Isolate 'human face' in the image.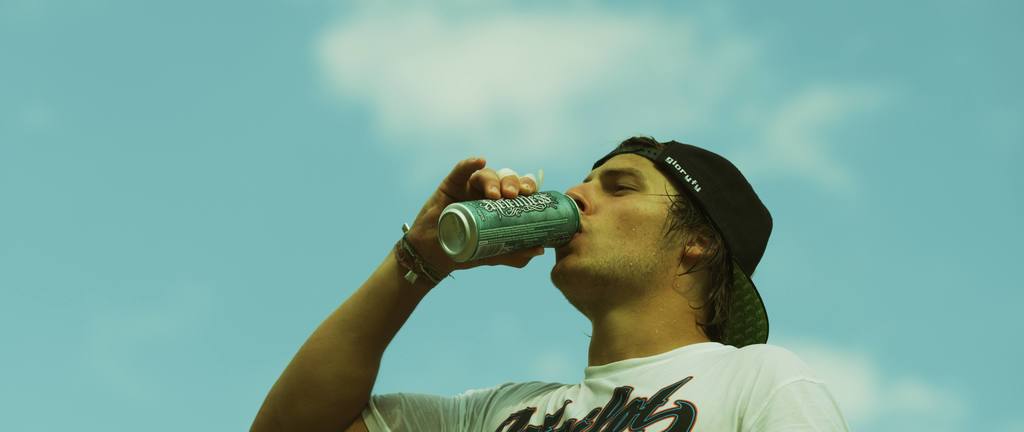
Isolated region: 547,150,691,310.
